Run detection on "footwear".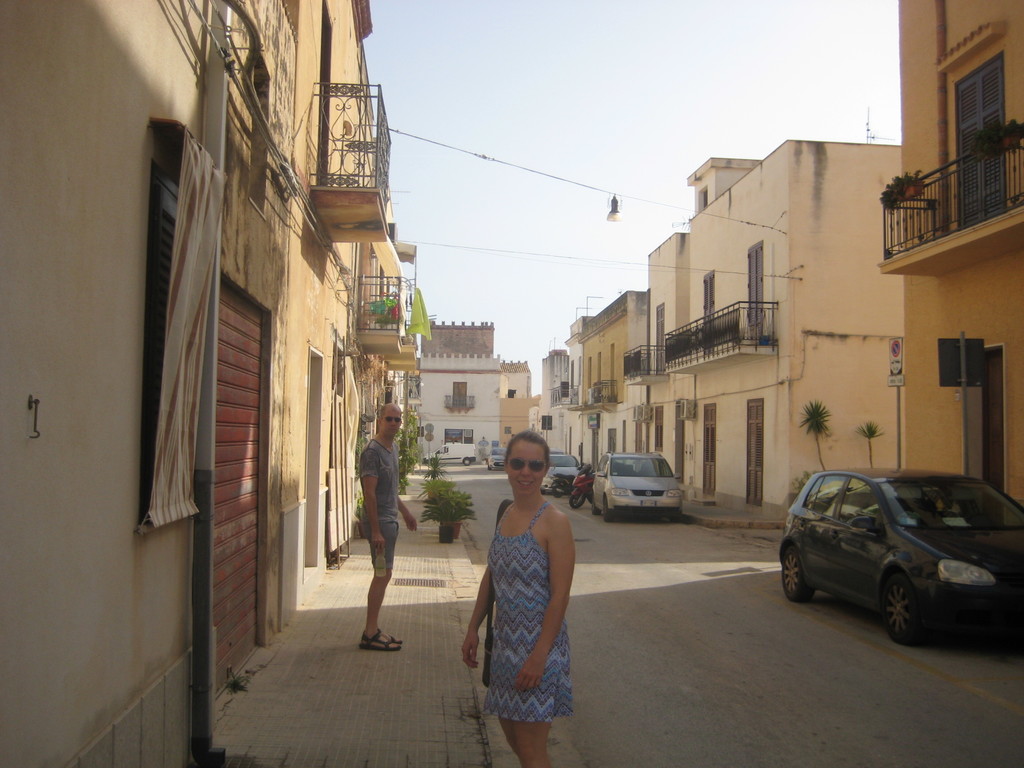
Result: detection(371, 630, 399, 643).
